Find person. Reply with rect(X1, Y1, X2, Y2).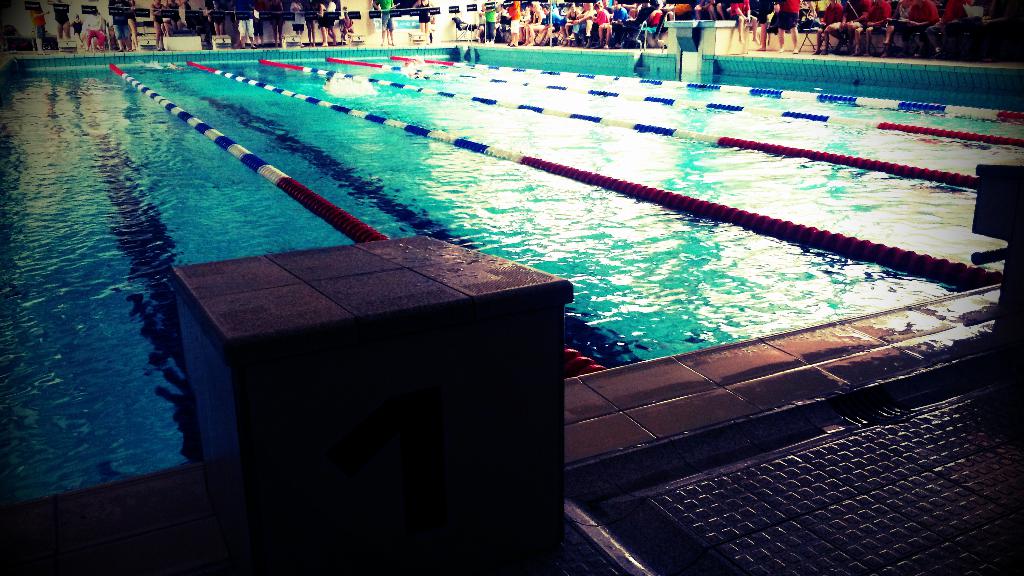
rect(477, 4, 484, 41).
